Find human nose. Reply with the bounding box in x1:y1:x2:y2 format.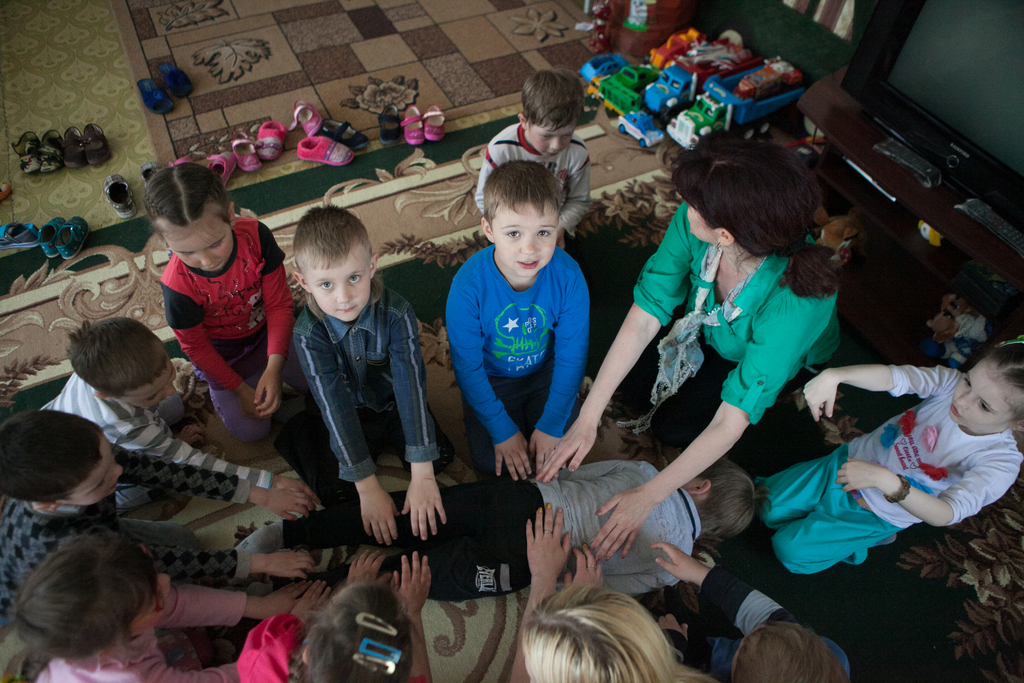
522:232:539:259.
